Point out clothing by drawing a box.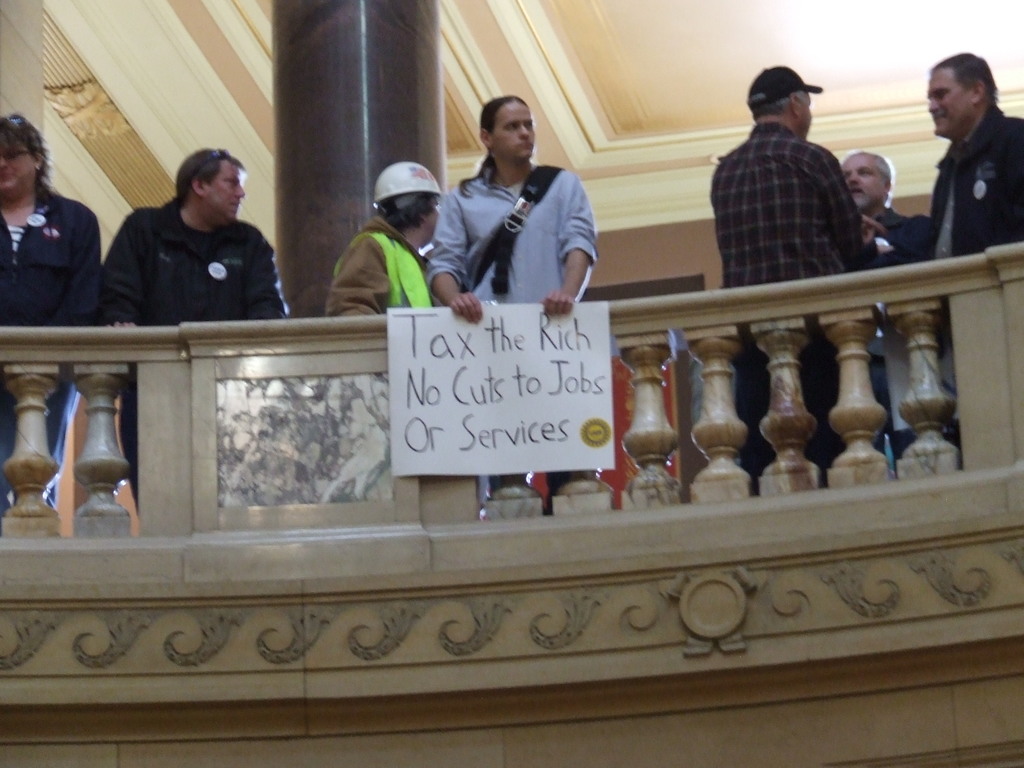
<bbox>701, 83, 897, 298</bbox>.
